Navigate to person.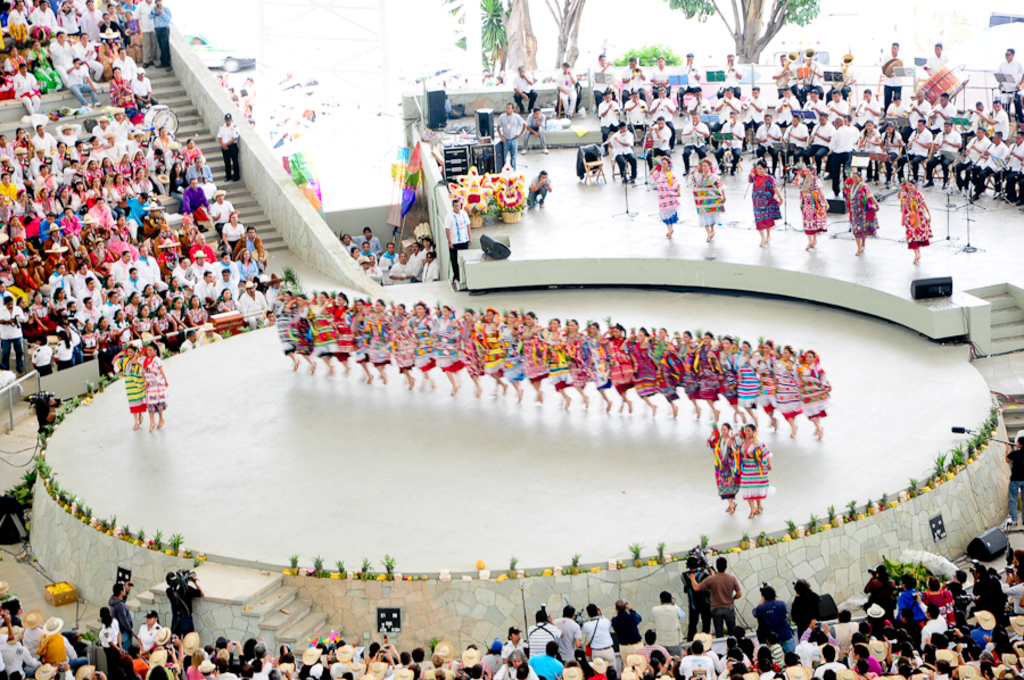
Navigation target: bbox=(845, 171, 877, 254).
